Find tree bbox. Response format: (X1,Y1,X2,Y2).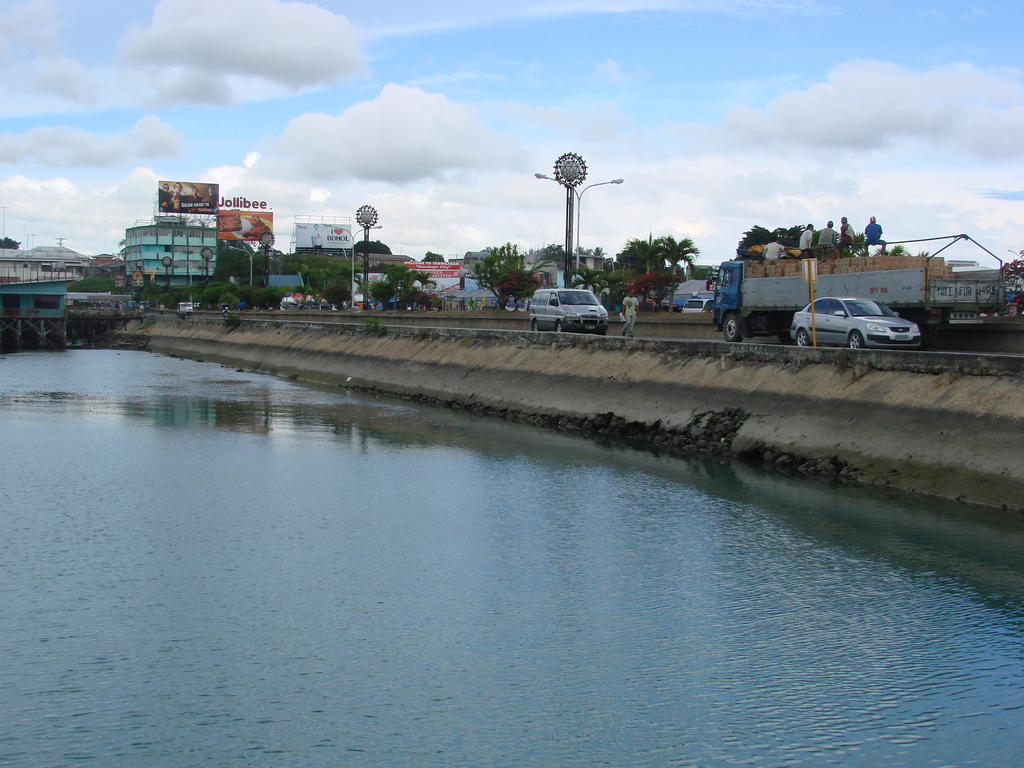
(468,237,520,303).
